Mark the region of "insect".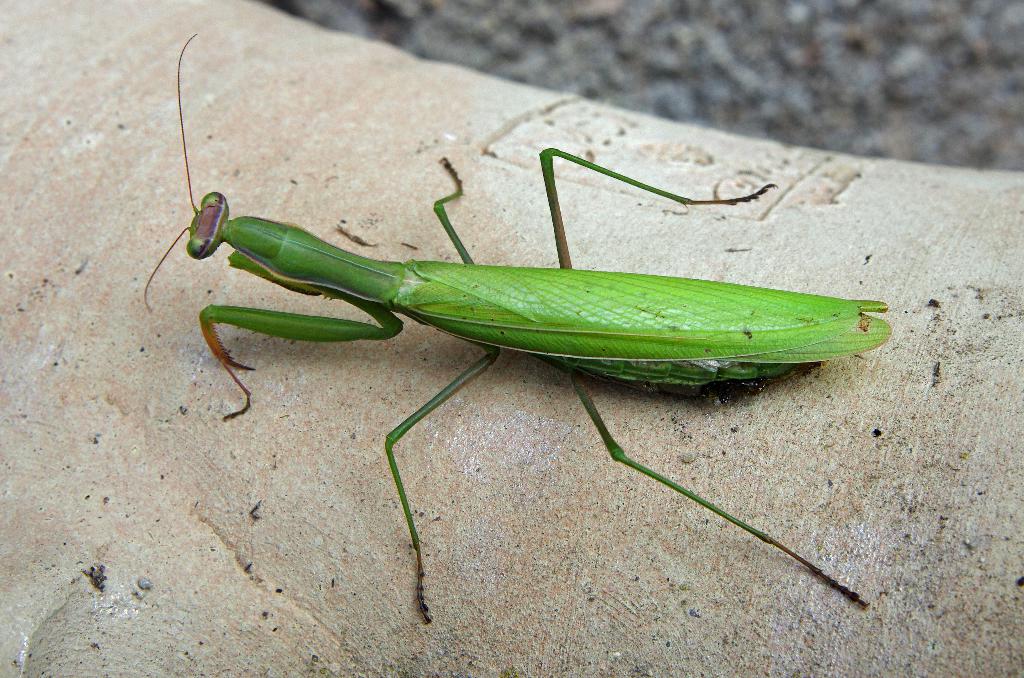
Region: bbox=(138, 33, 893, 625).
